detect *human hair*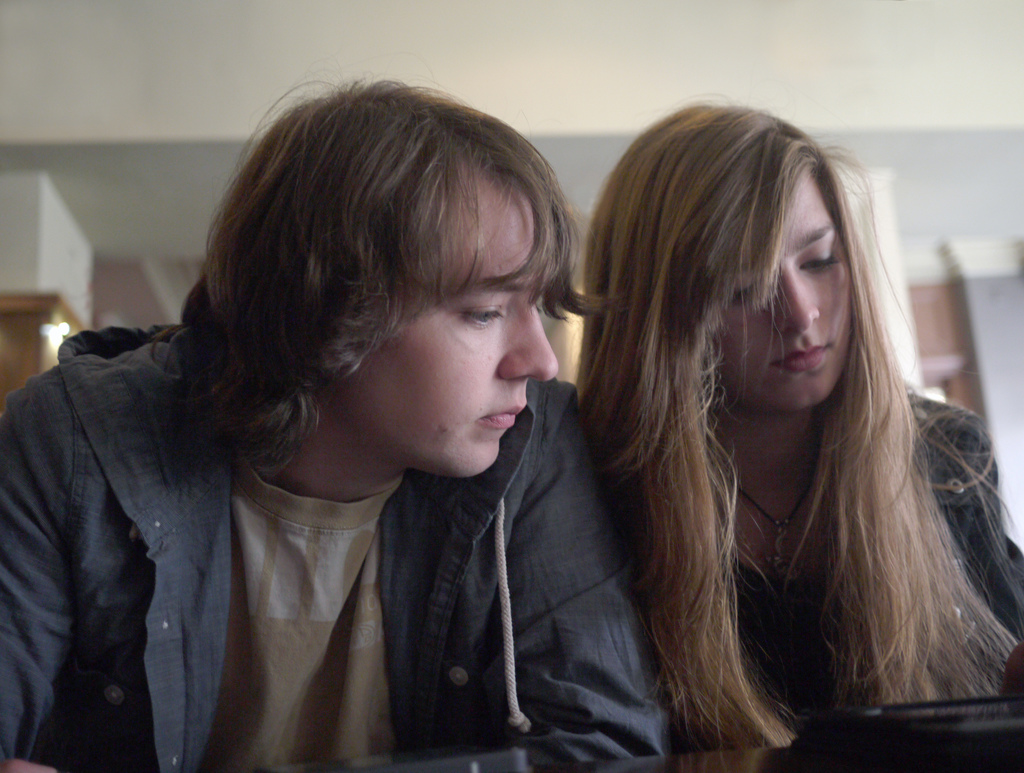
<region>147, 67, 591, 484</region>
